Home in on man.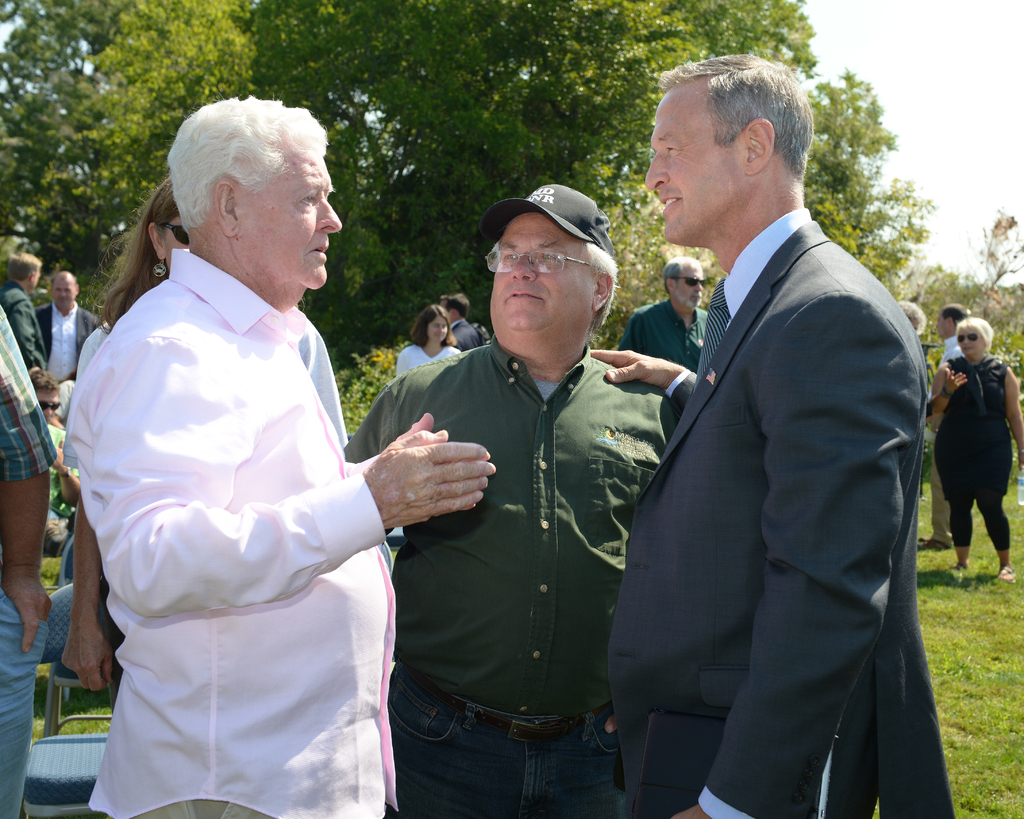
Homed in at BBox(0, 298, 58, 818).
